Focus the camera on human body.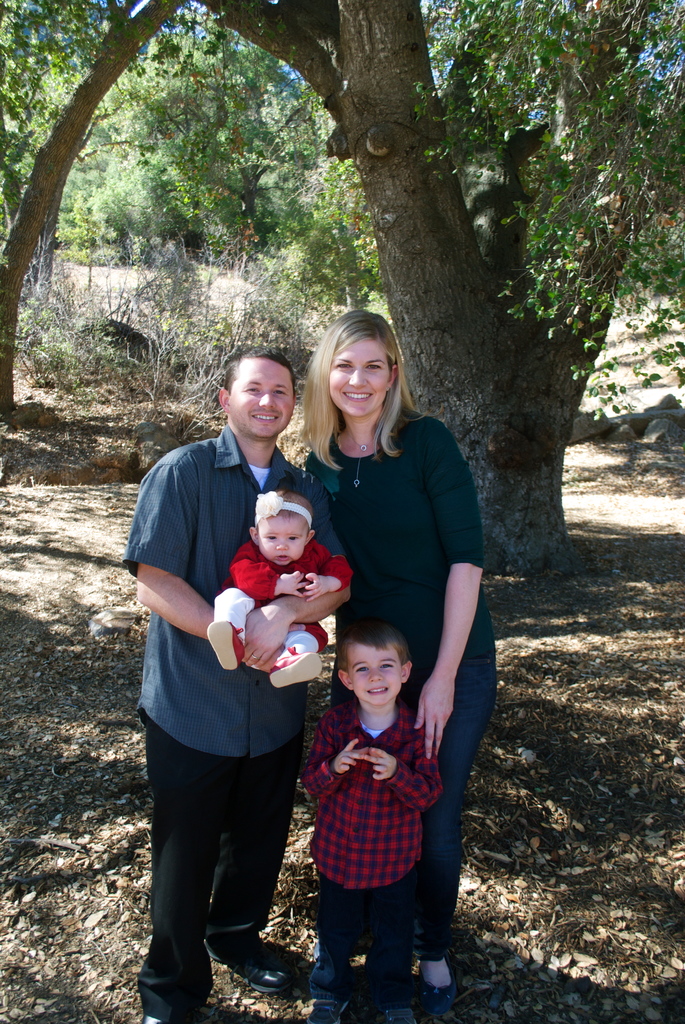
Focus region: <bbox>210, 479, 361, 696</bbox>.
